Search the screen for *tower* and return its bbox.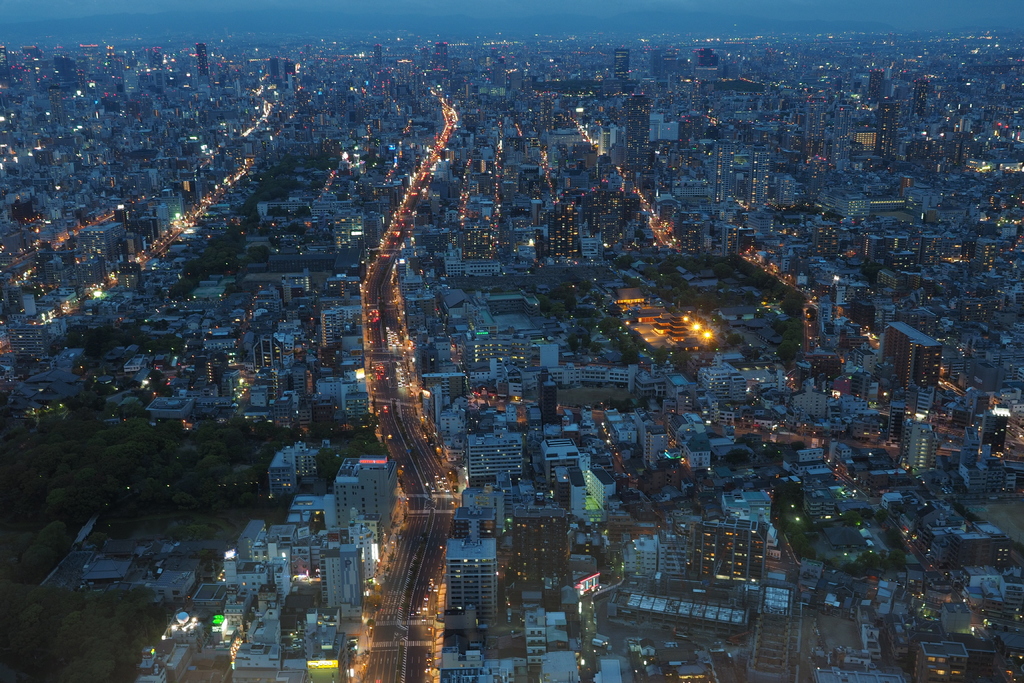
Found: [left=712, top=138, right=732, bottom=198].
